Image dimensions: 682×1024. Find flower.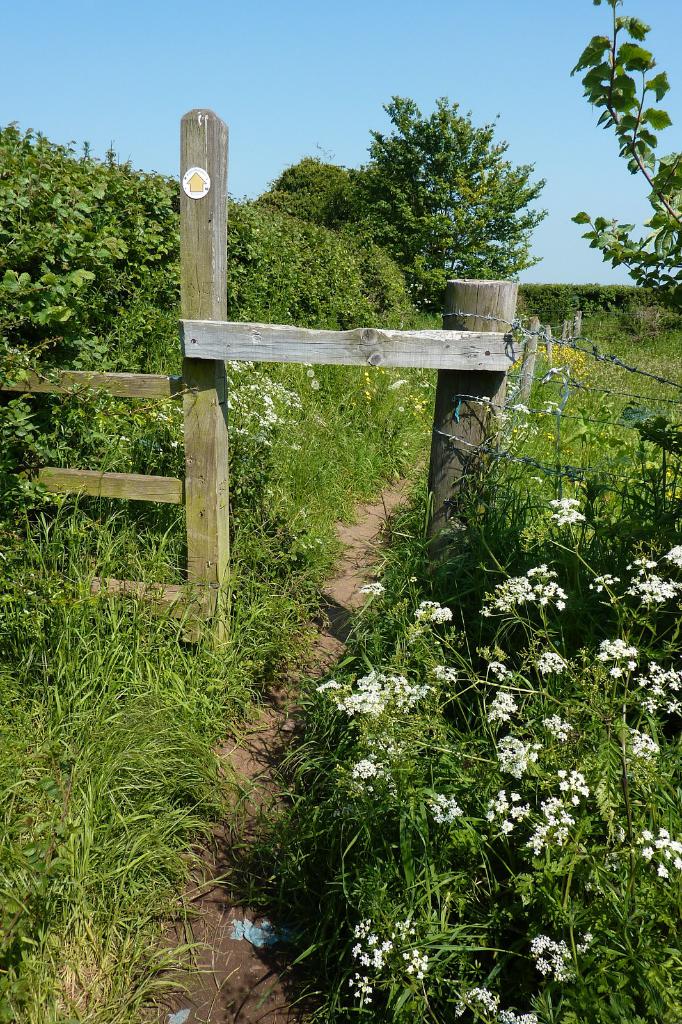
627, 825, 681, 876.
